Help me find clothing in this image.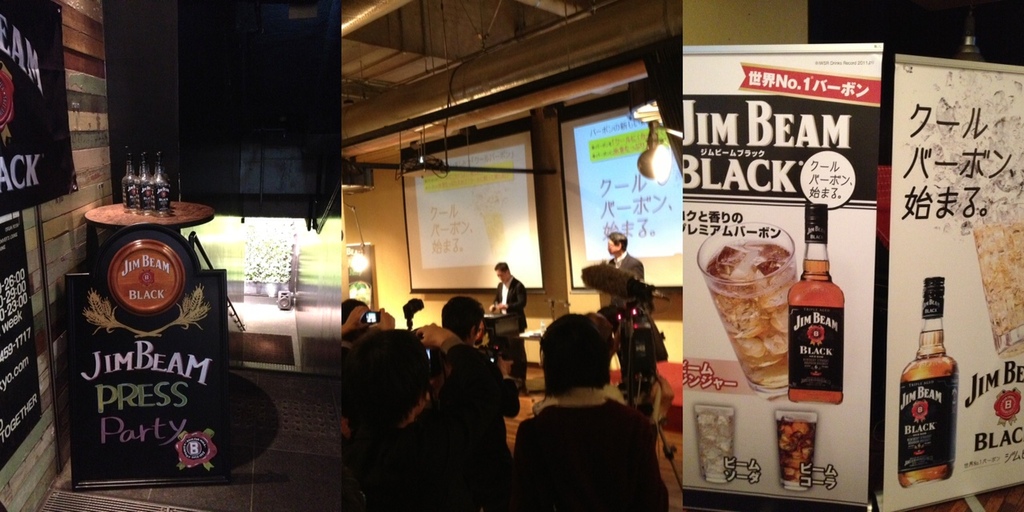
Found it: {"x1": 339, "y1": 339, "x2": 508, "y2": 511}.
